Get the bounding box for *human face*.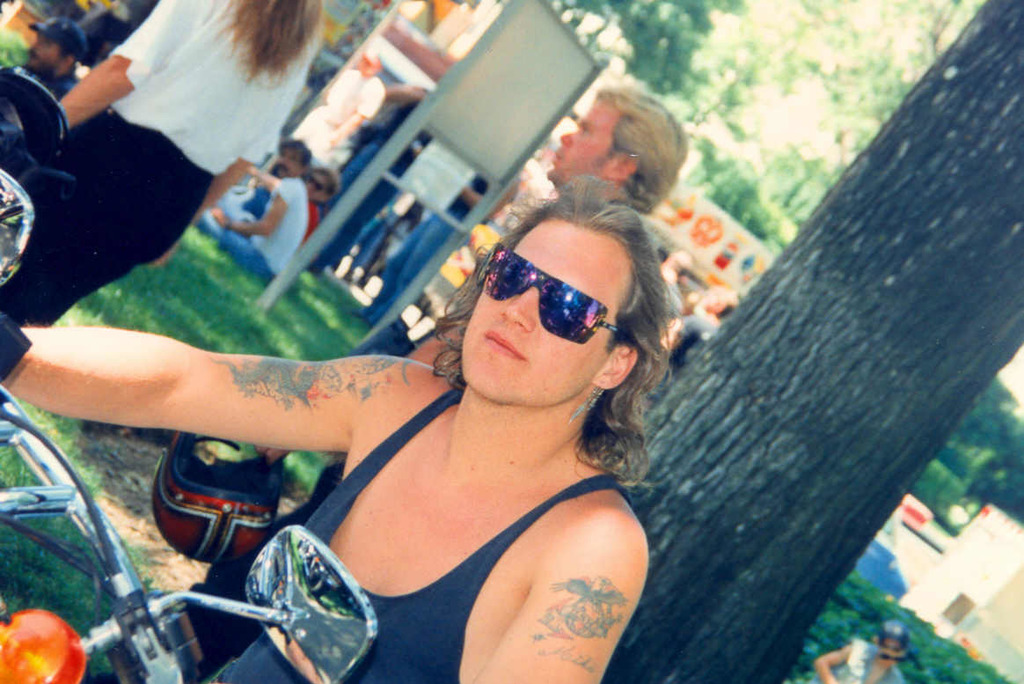
region(306, 169, 329, 197).
